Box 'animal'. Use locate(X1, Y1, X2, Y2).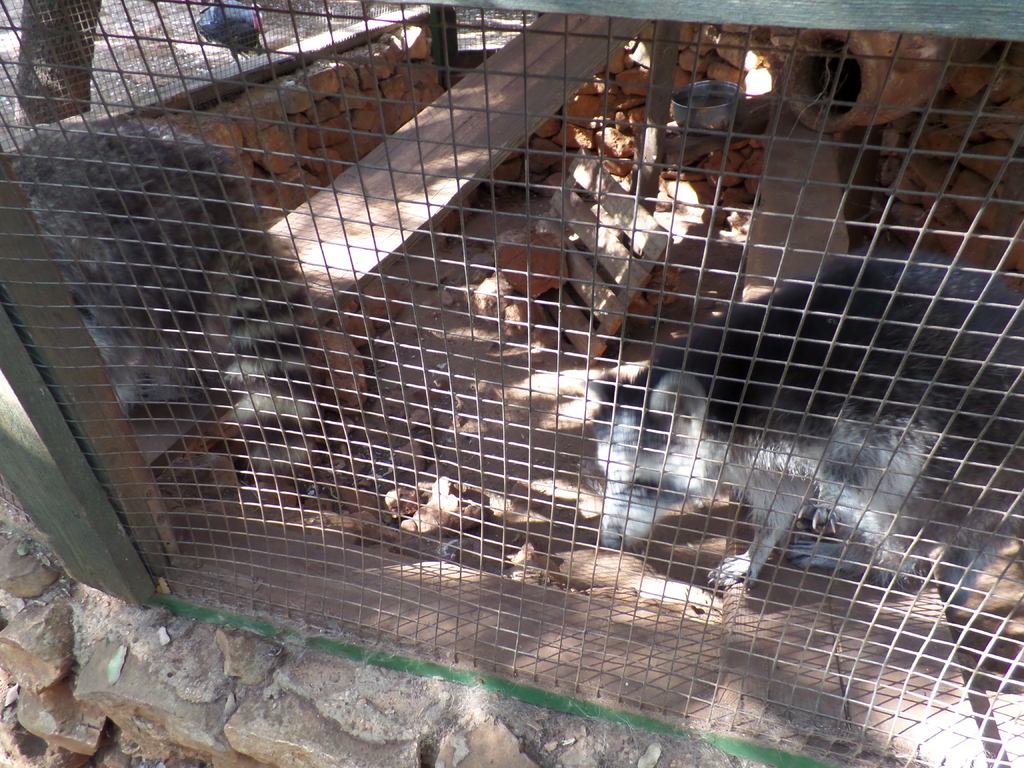
locate(586, 245, 1023, 606).
